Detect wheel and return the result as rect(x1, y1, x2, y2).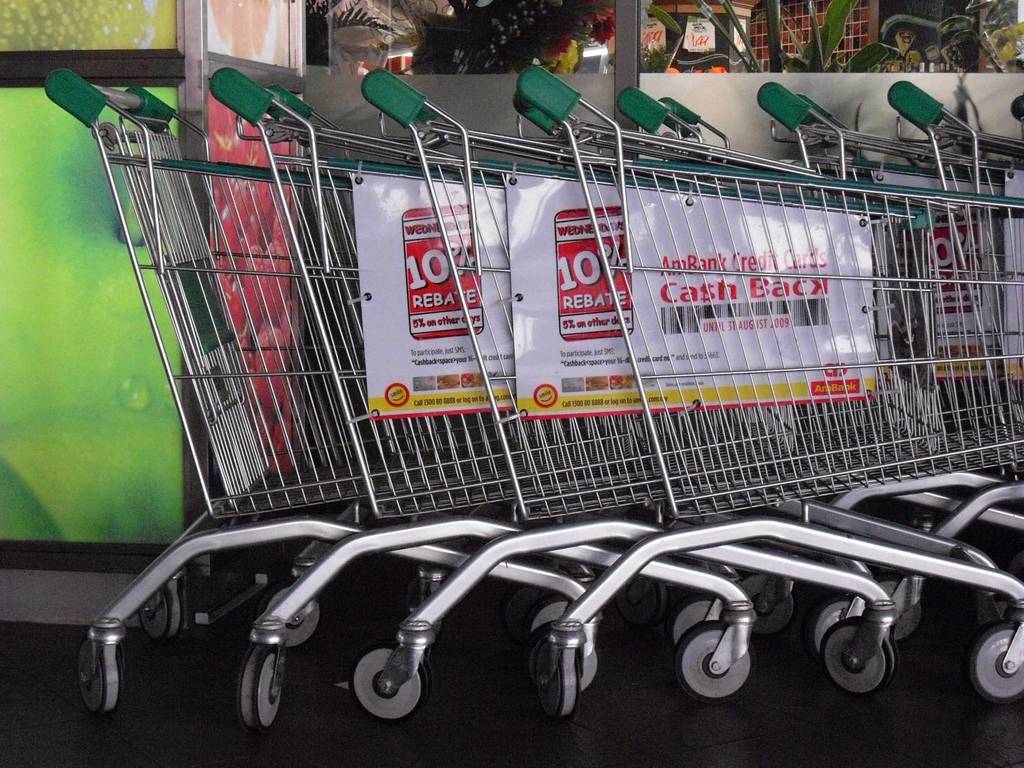
rect(808, 597, 853, 644).
